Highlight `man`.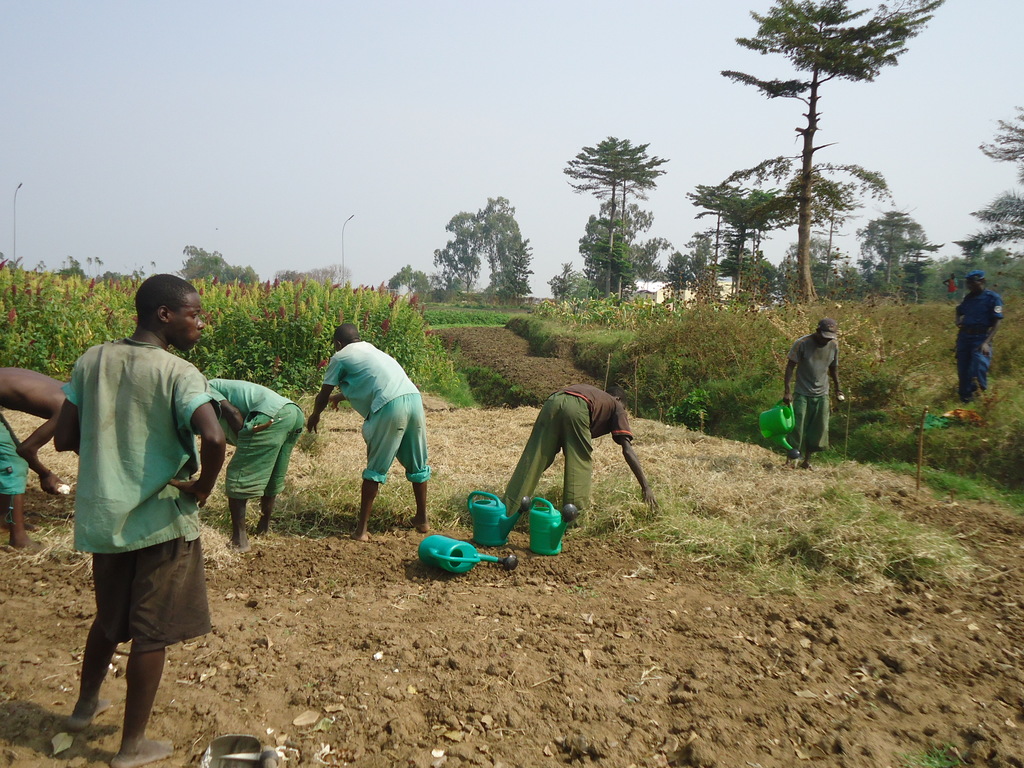
Highlighted region: bbox(953, 273, 1004, 399).
